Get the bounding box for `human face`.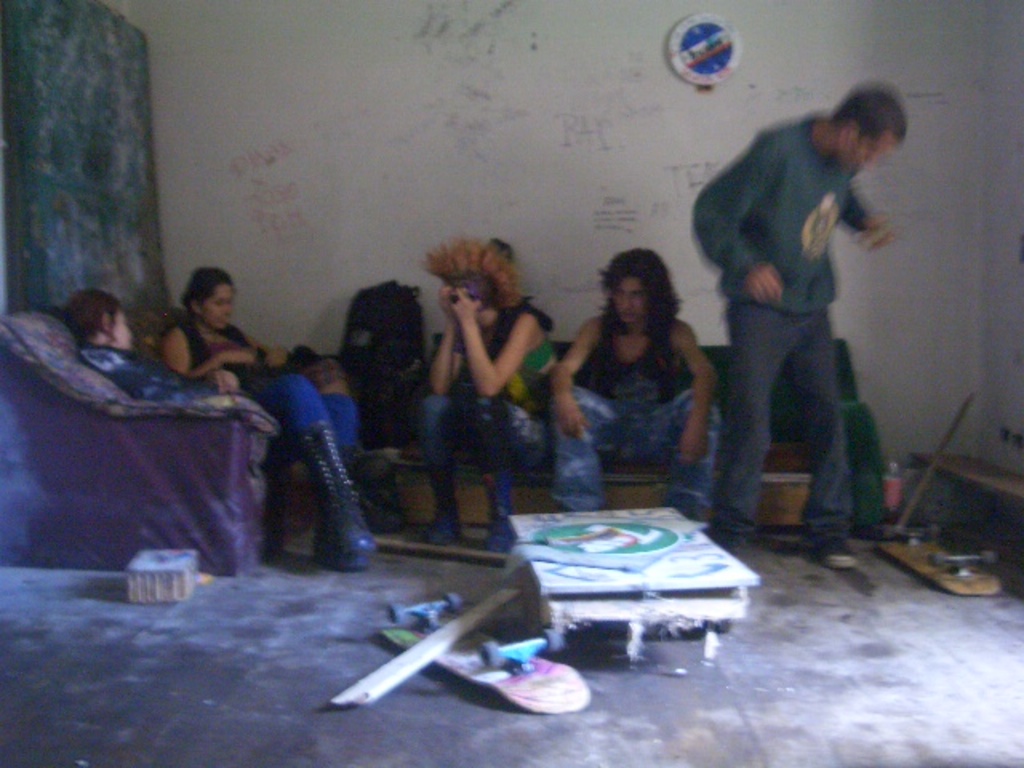
<box>114,302,136,341</box>.
